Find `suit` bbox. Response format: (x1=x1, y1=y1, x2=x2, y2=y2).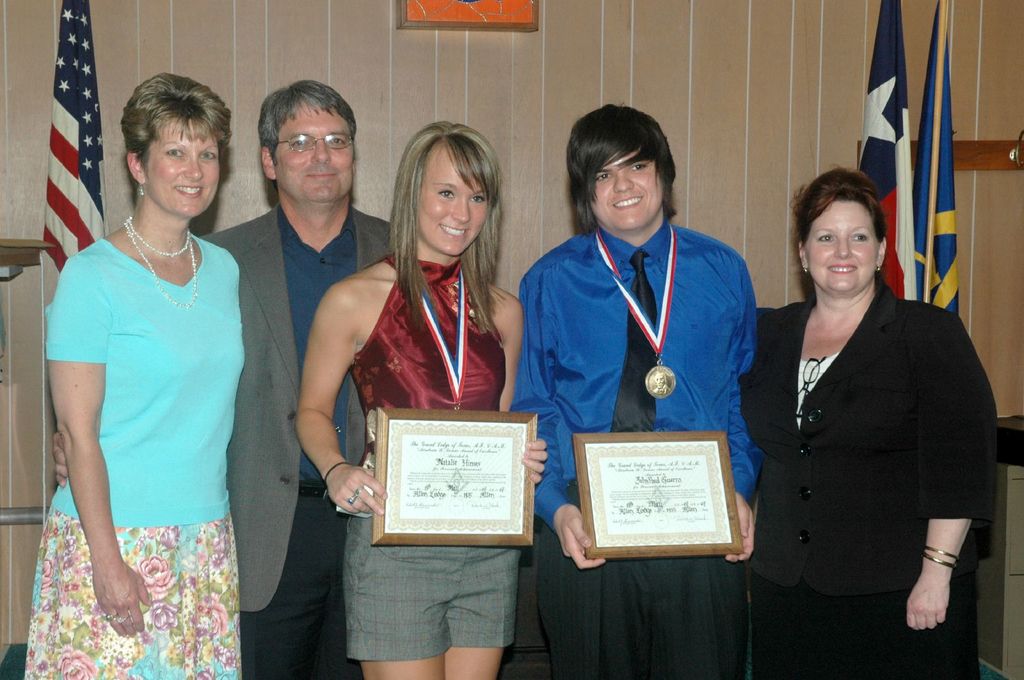
(x1=189, y1=204, x2=419, y2=679).
